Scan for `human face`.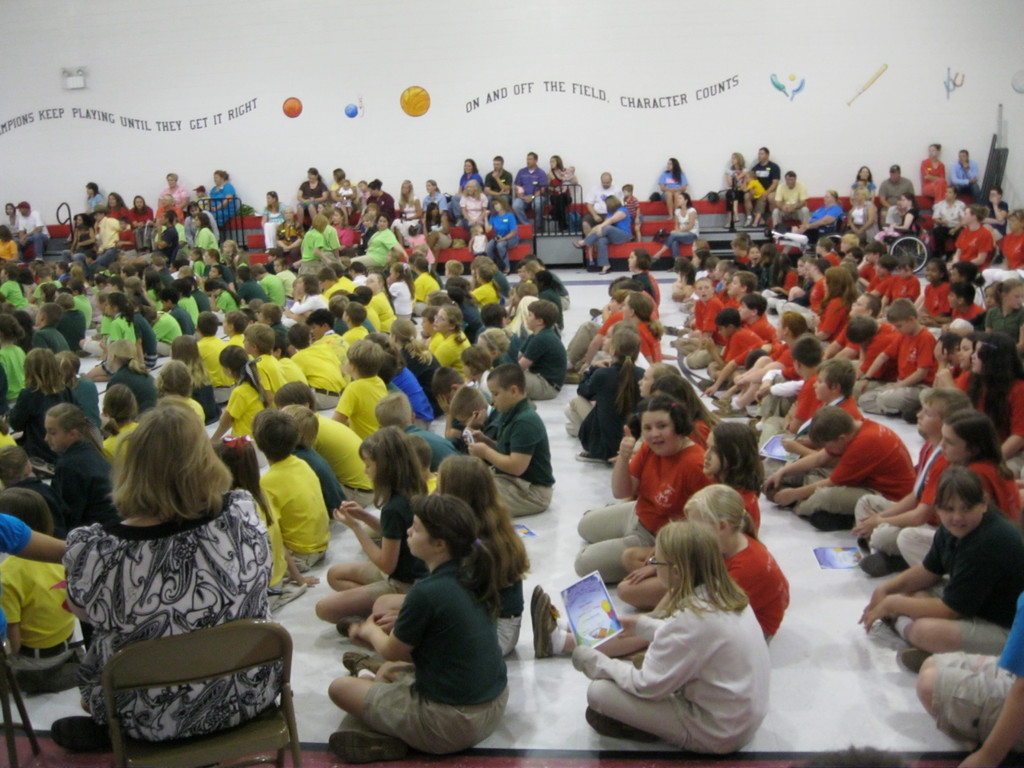
Scan result: <region>399, 184, 407, 194</region>.
